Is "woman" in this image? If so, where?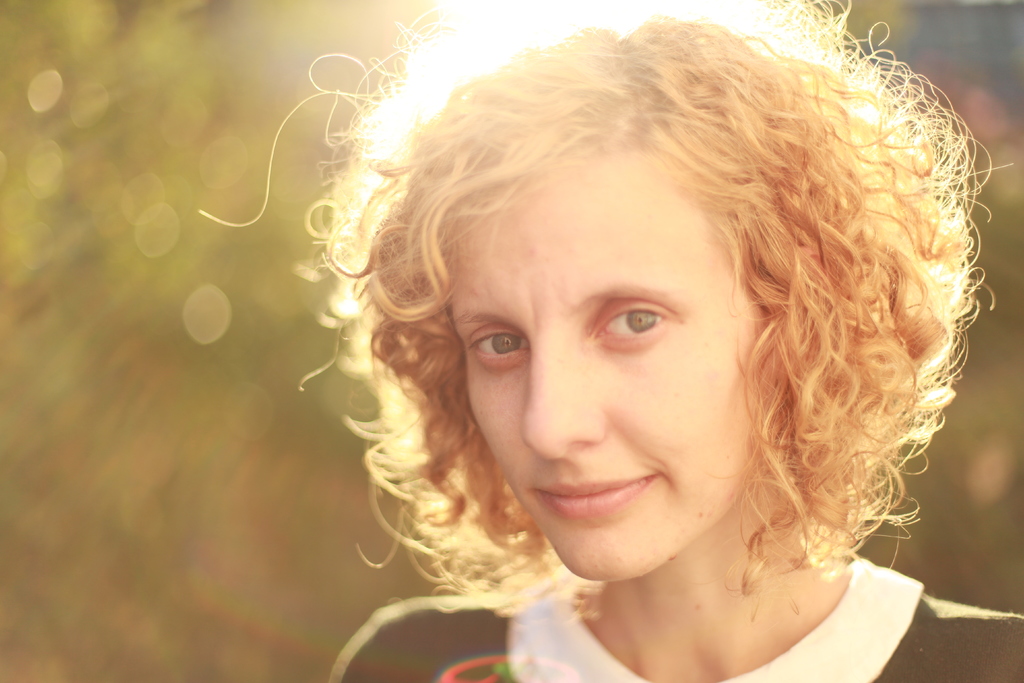
Yes, at select_region(275, 17, 1011, 670).
